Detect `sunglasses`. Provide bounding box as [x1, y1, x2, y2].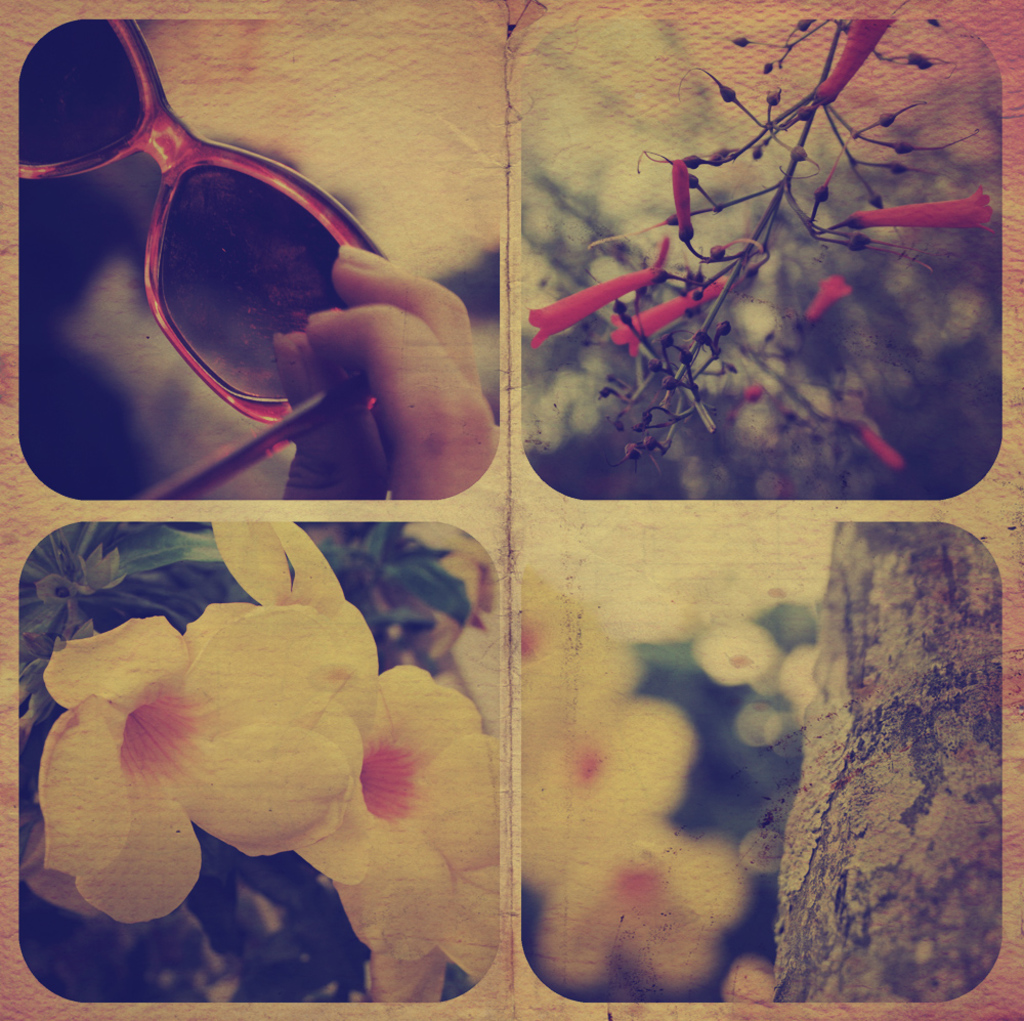
[23, 14, 392, 503].
